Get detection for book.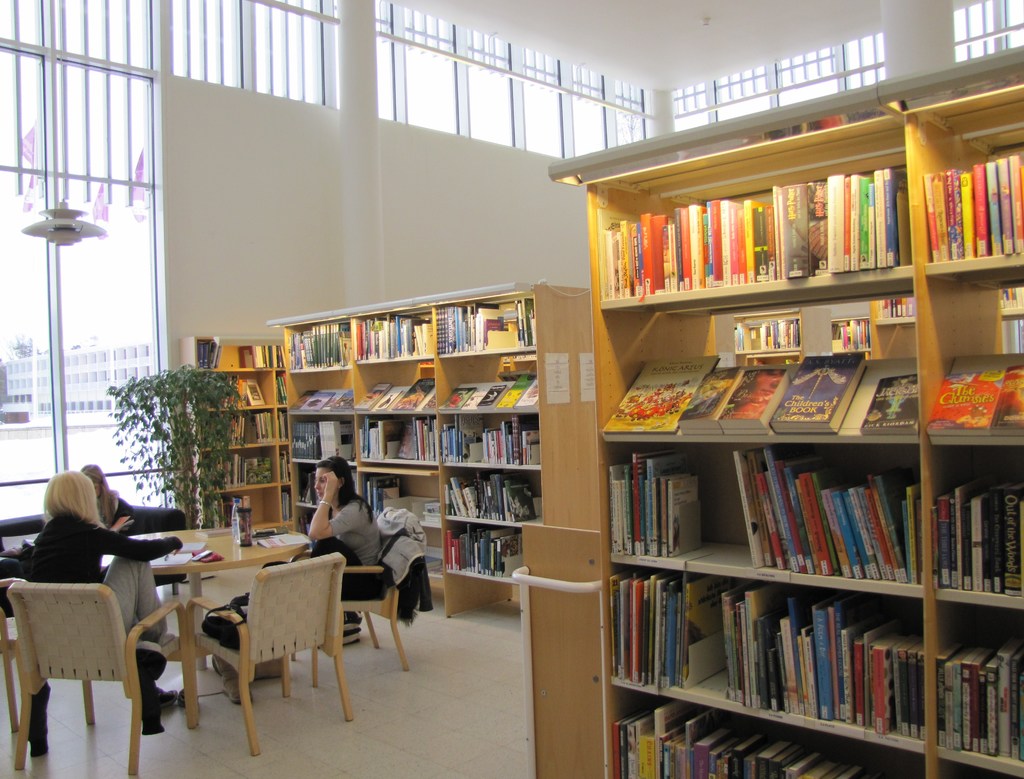
Detection: [860, 378, 932, 435].
